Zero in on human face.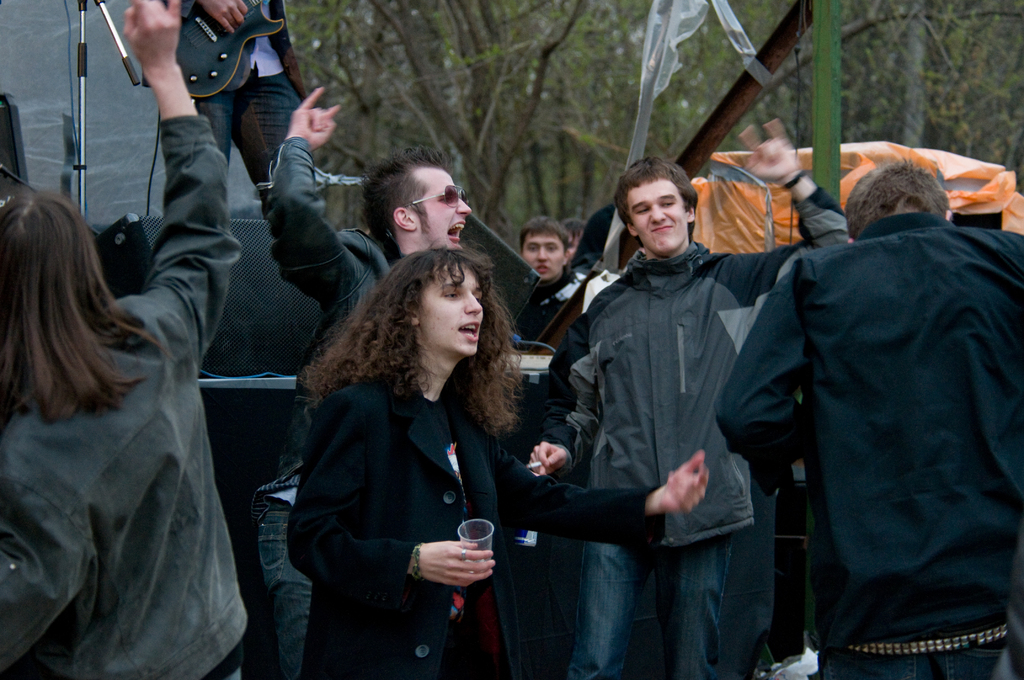
Zeroed in: 524,231,563,275.
